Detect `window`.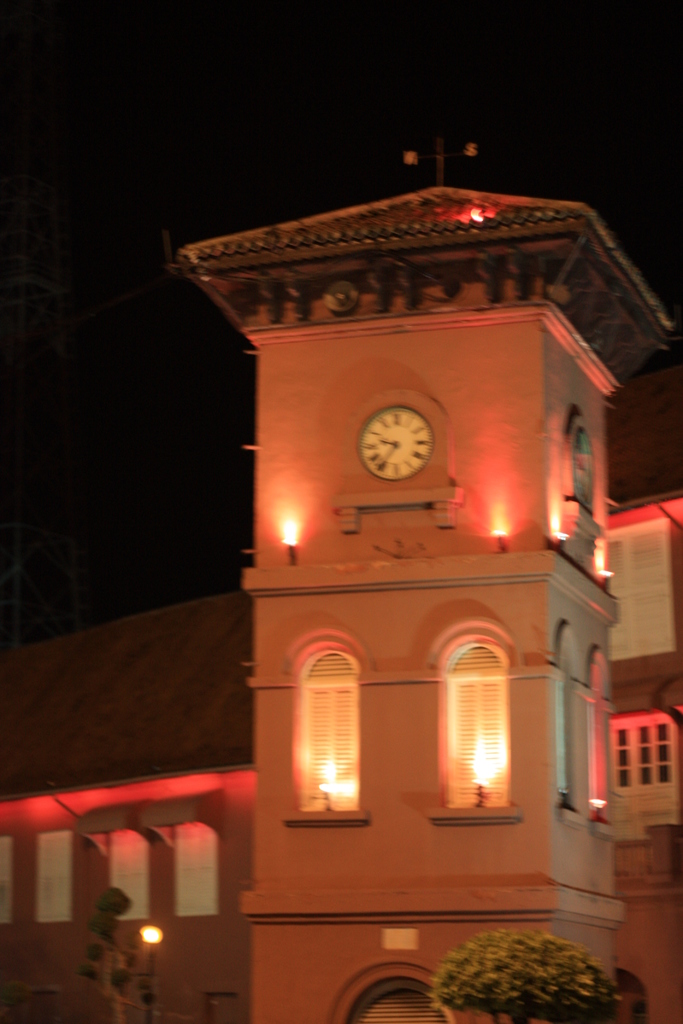
Detected at 611:710:682:822.
